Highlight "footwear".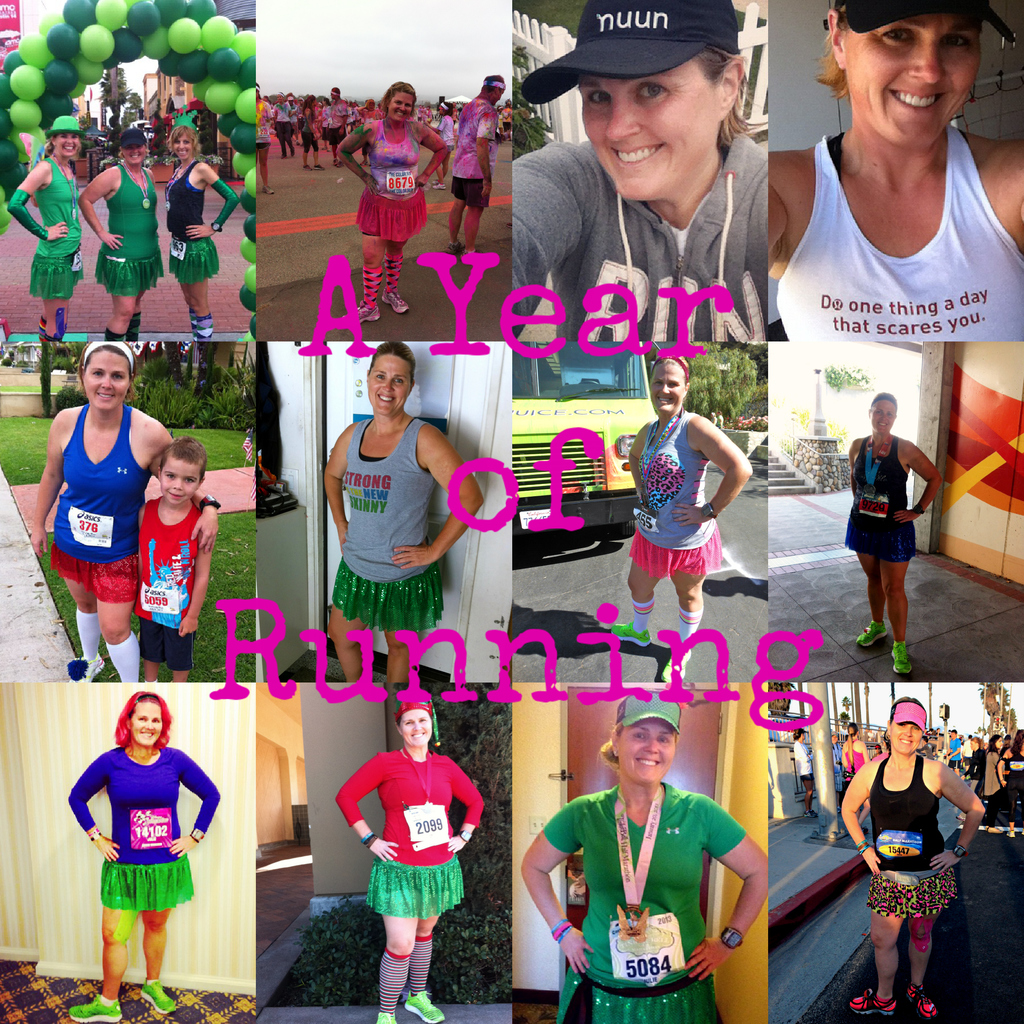
Highlighted region: {"x1": 336, "y1": 161, "x2": 345, "y2": 165}.
